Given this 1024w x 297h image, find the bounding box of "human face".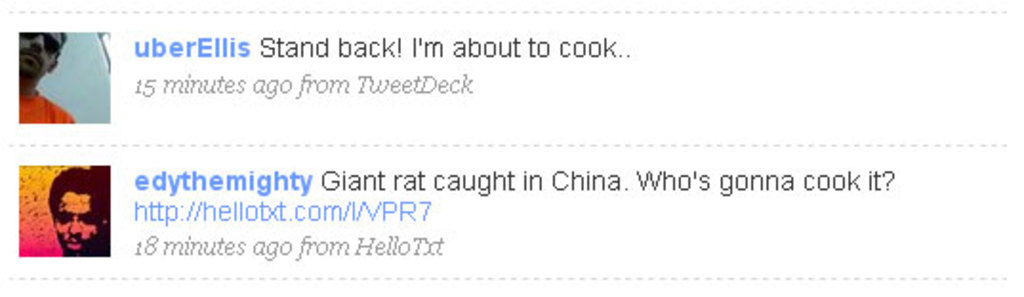
bbox=(53, 192, 97, 259).
